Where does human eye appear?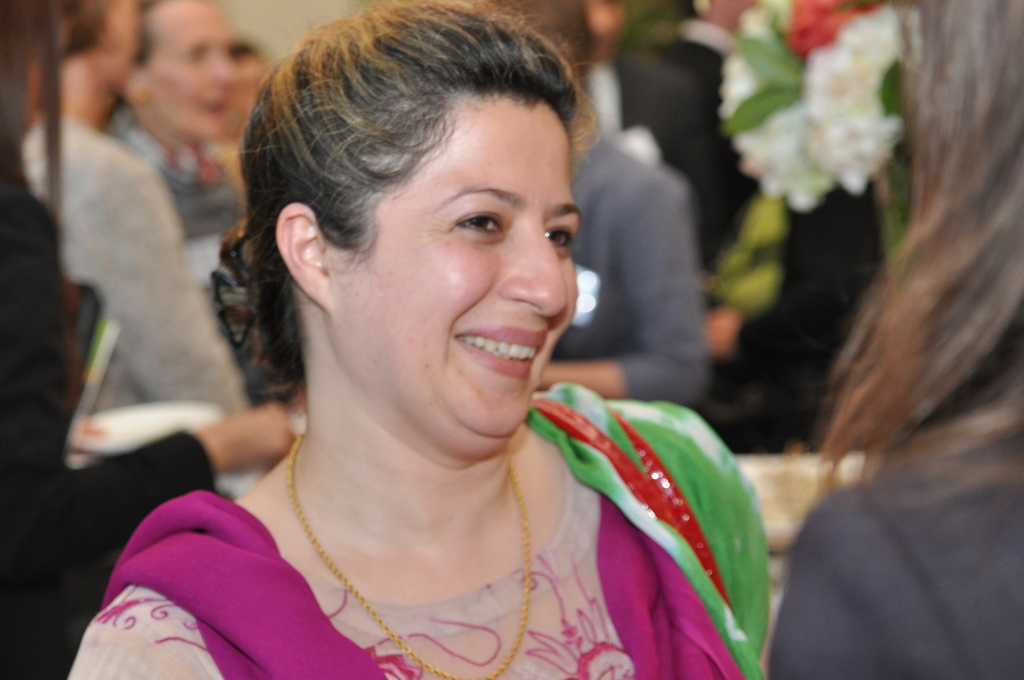
Appears at 446, 208, 504, 239.
